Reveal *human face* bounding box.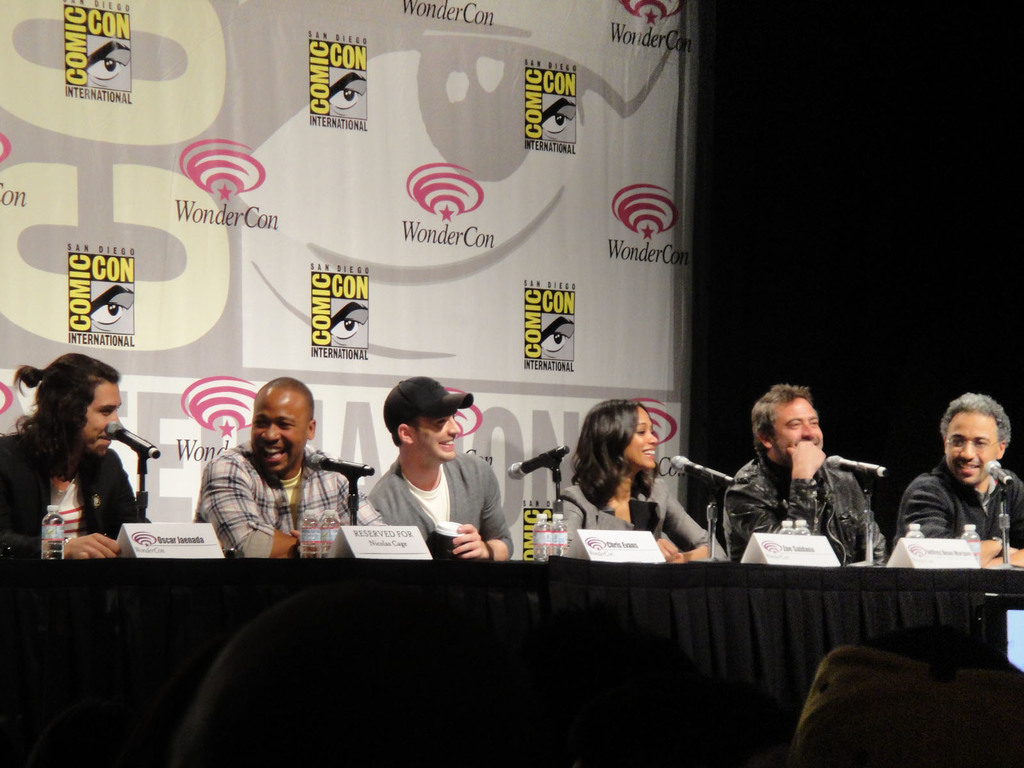
Revealed: detection(773, 400, 825, 452).
